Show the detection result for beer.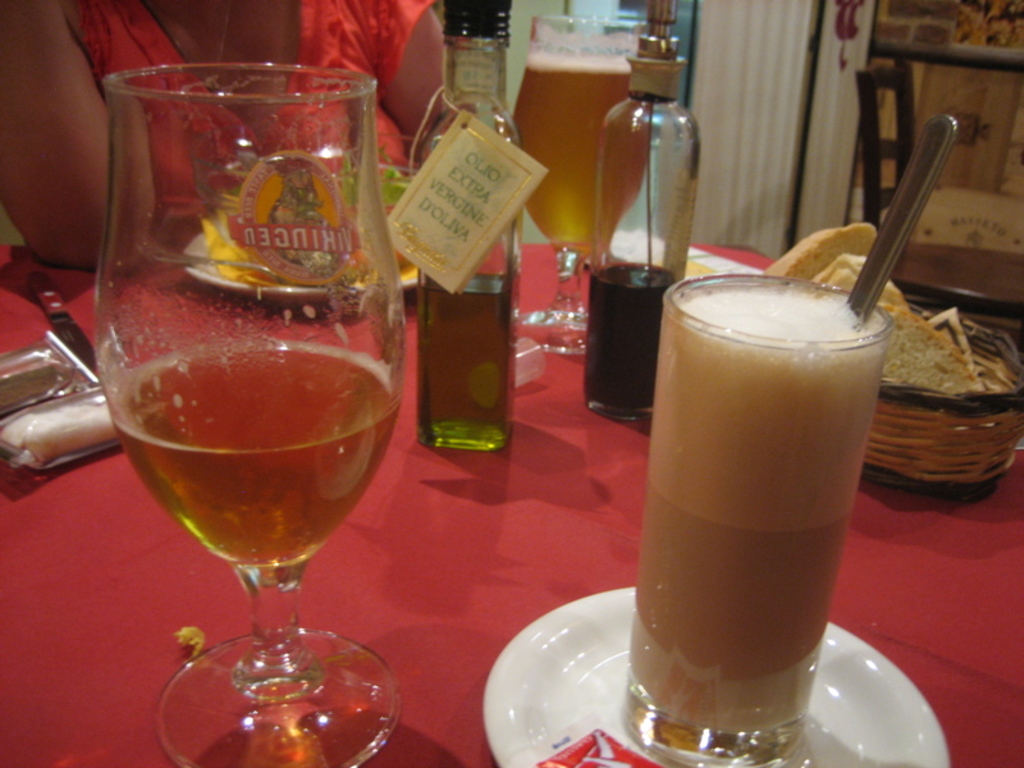
region(109, 338, 403, 582).
